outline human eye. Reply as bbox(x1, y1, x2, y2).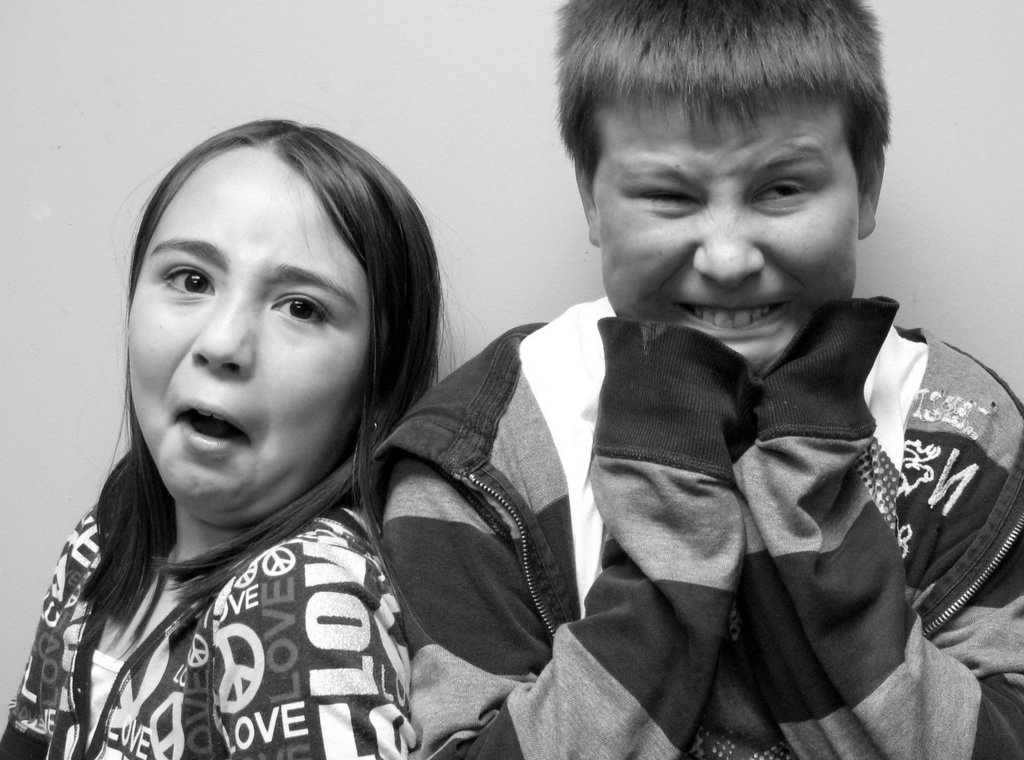
bbox(626, 170, 706, 209).
